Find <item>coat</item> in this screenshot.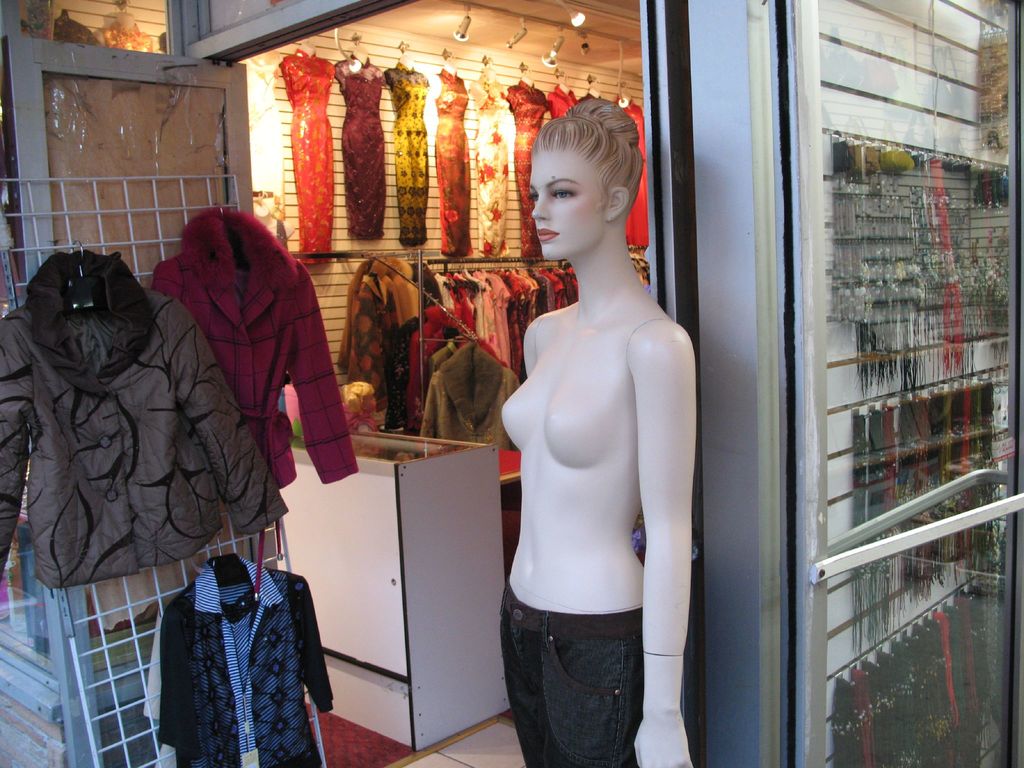
The bounding box for <item>coat</item> is bbox=[150, 199, 360, 497].
